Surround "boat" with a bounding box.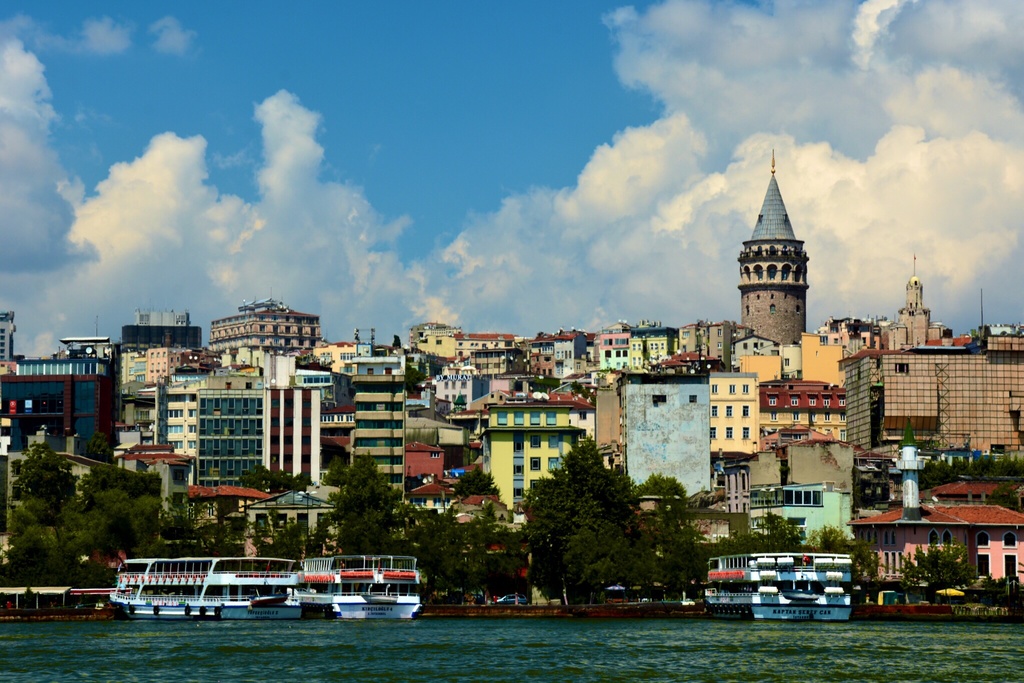
box=[702, 551, 854, 622].
